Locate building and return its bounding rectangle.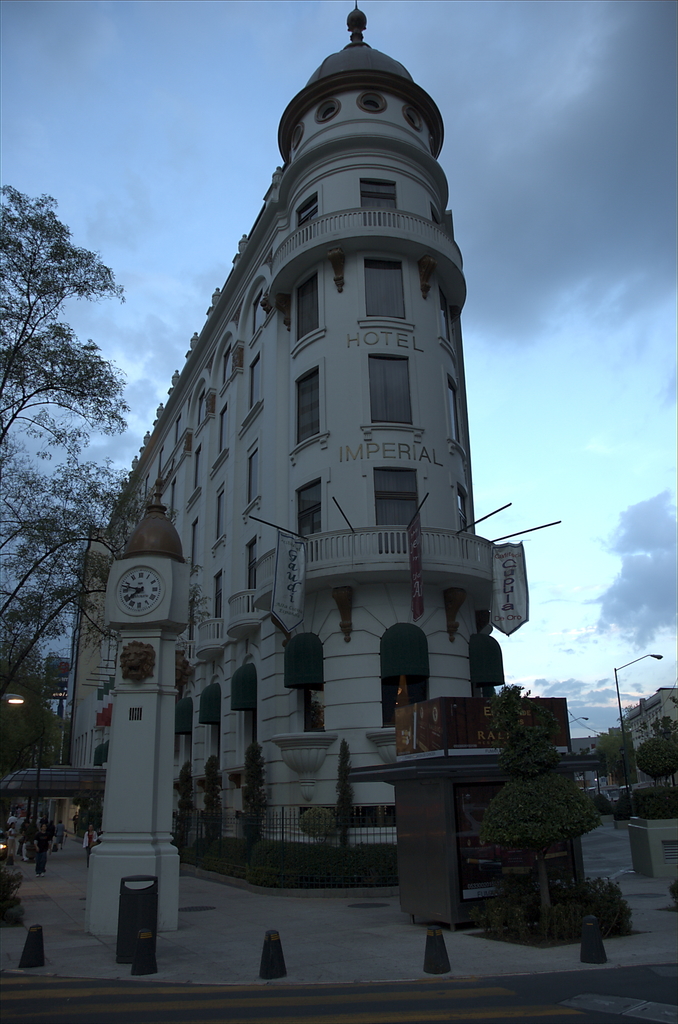
locate(67, 0, 526, 872).
